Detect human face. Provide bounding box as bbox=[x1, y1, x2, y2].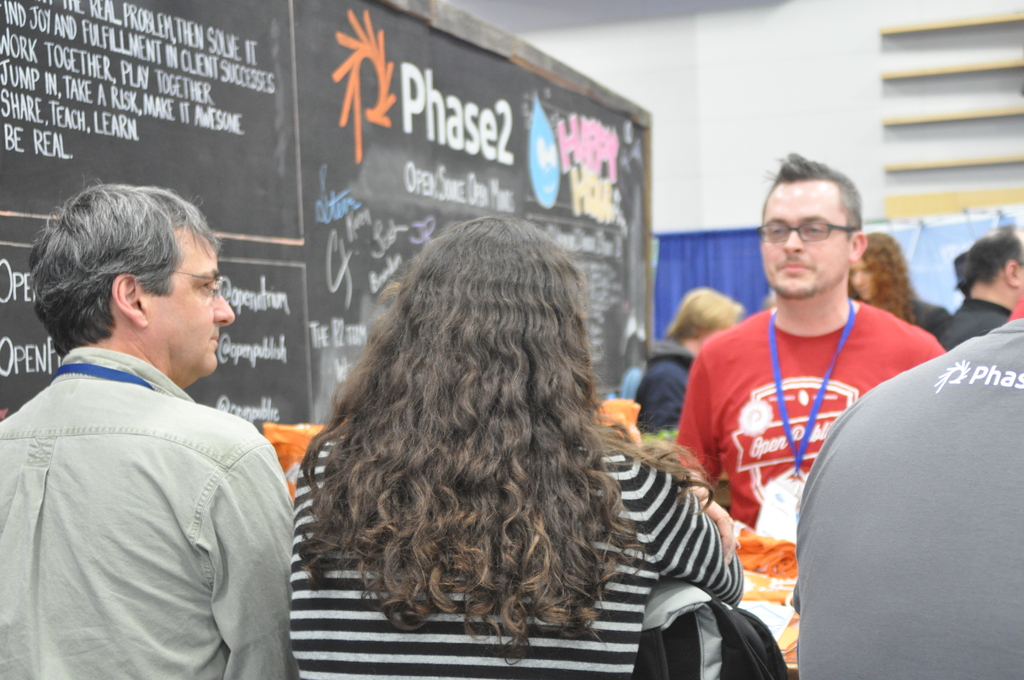
bbox=[154, 229, 237, 378].
